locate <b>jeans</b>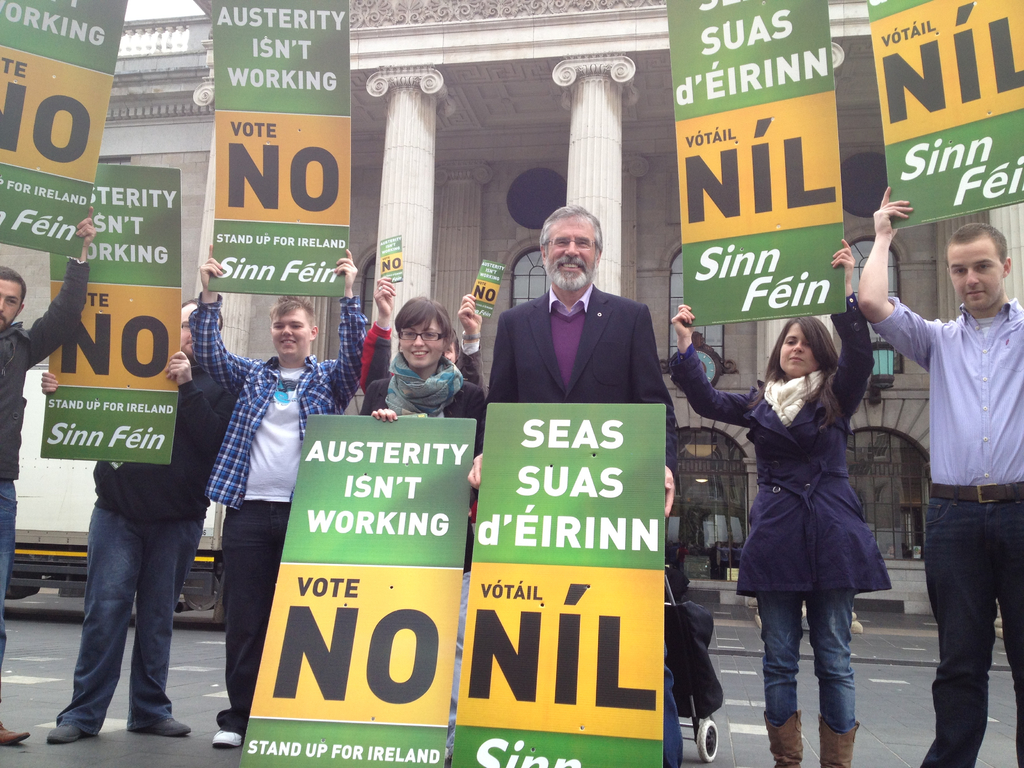
locate(912, 502, 1023, 767)
